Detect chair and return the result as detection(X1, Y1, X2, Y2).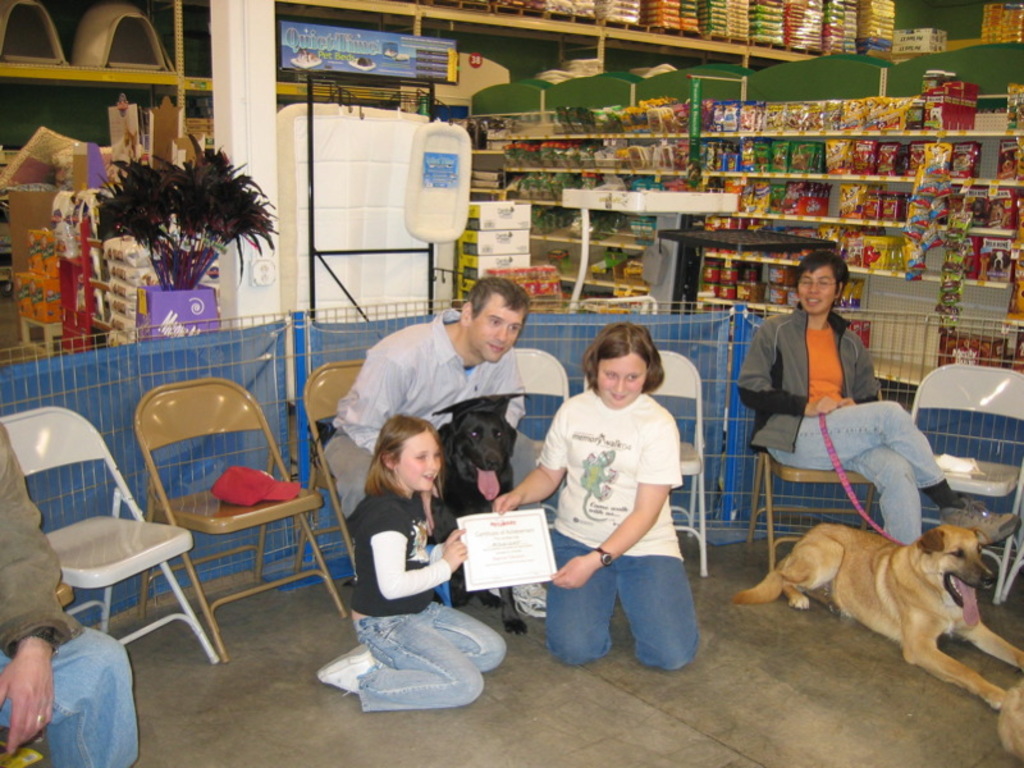
detection(129, 364, 317, 660).
